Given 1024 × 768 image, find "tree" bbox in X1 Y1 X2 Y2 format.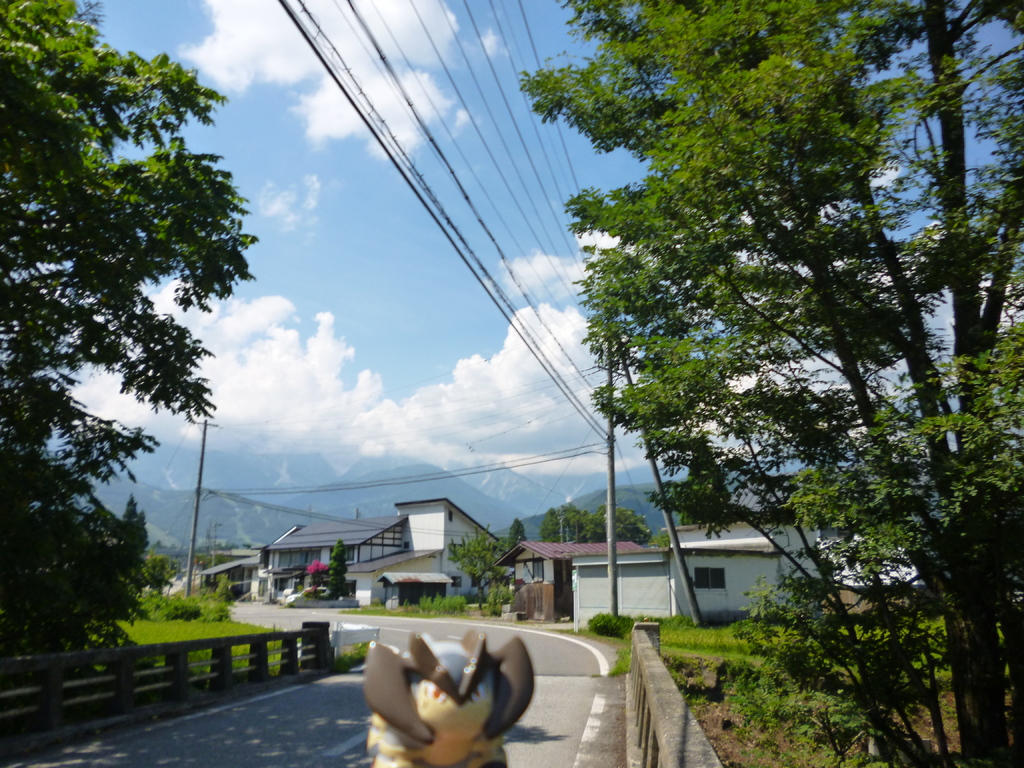
1 0 260 525.
